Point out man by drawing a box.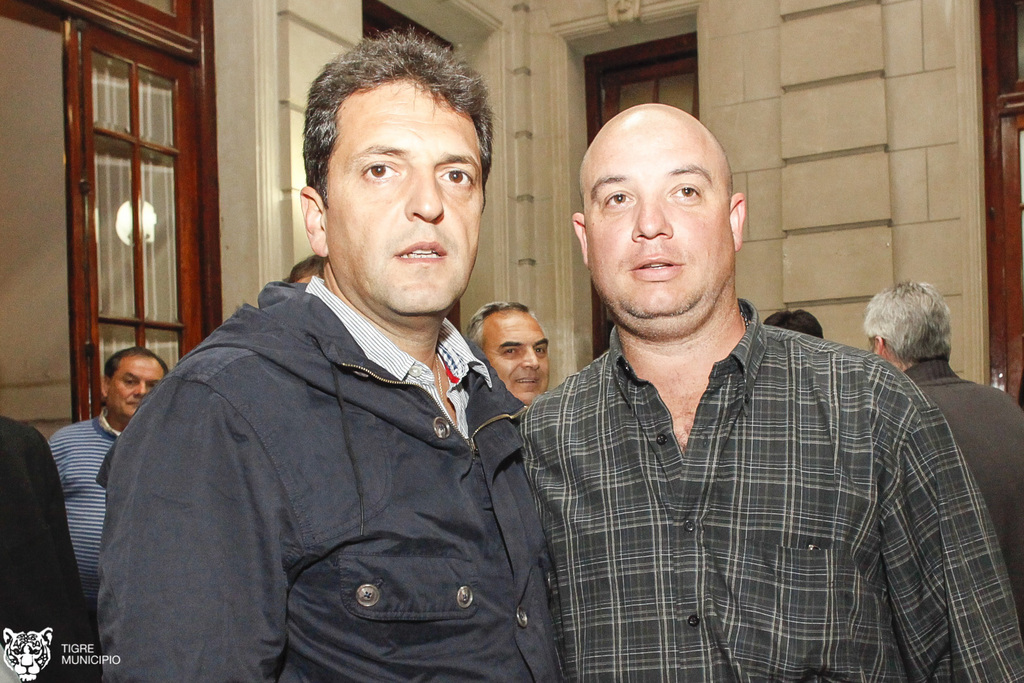
pyautogui.locateOnScreen(863, 278, 1023, 627).
